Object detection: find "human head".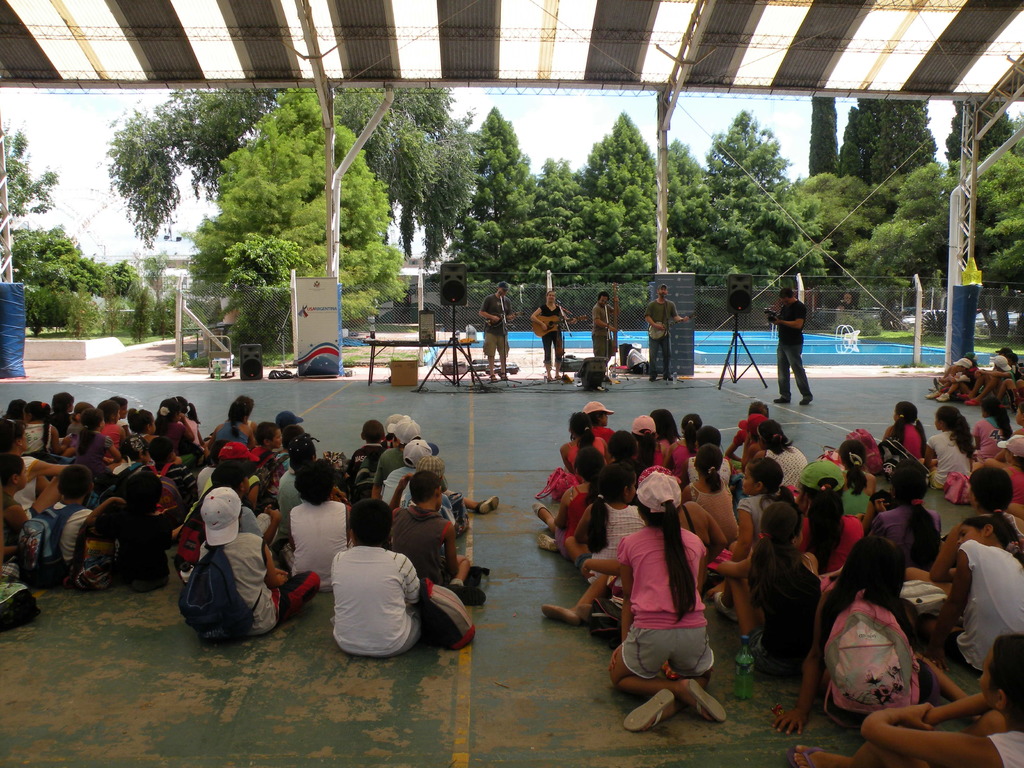
BBox(141, 436, 170, 467).
